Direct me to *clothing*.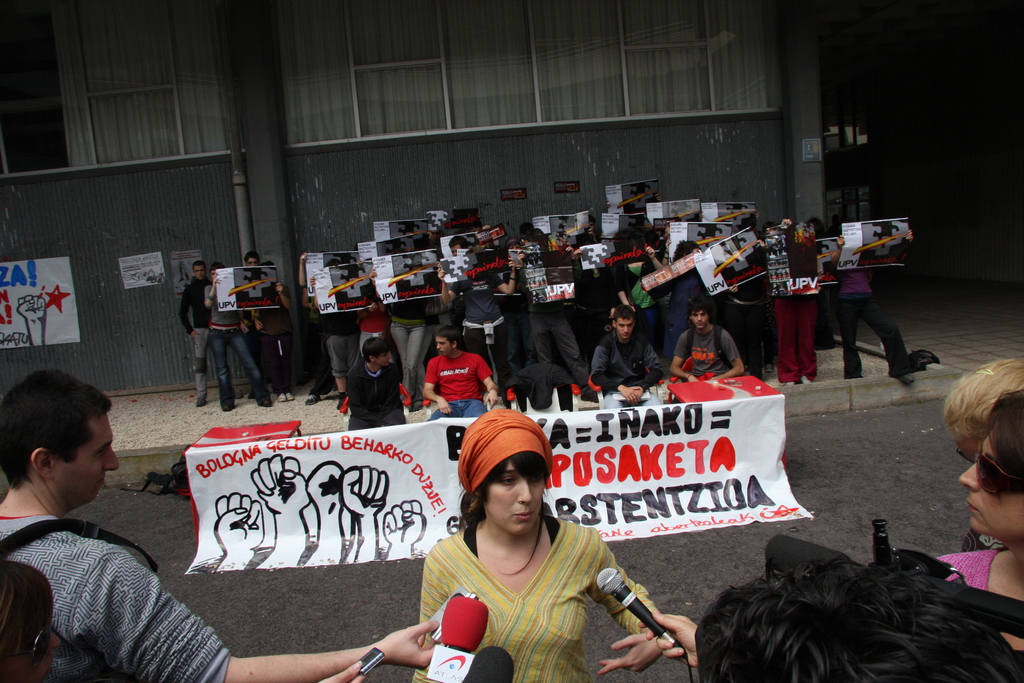
Direction: x1=402, y1=317, x2=422, y2=406.
